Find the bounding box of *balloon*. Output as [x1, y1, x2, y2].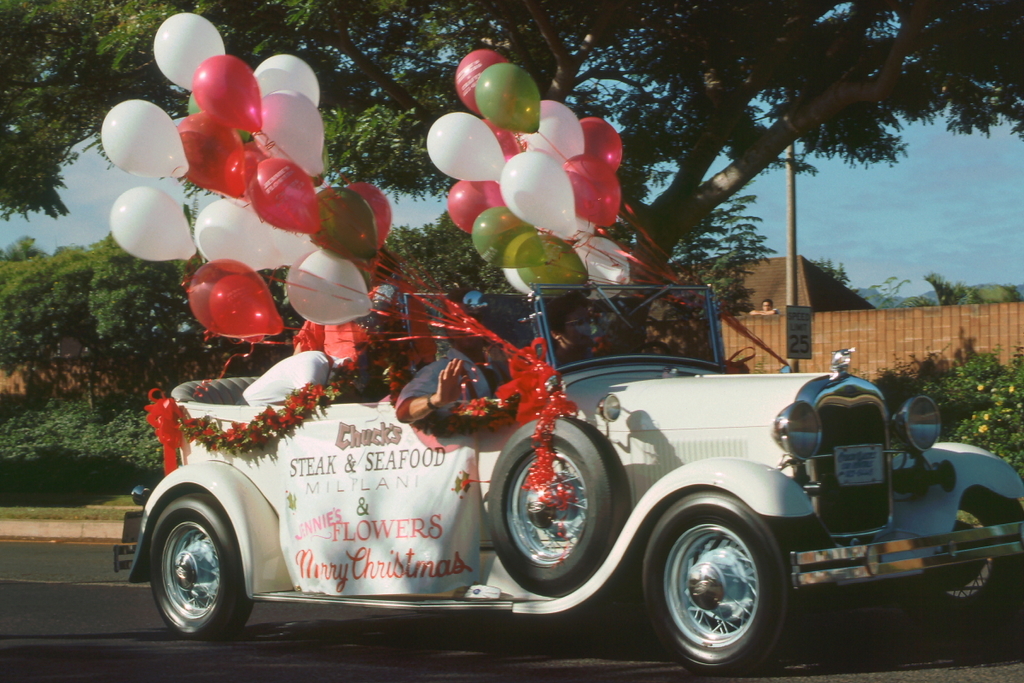
[523, 96, 585, 161].
